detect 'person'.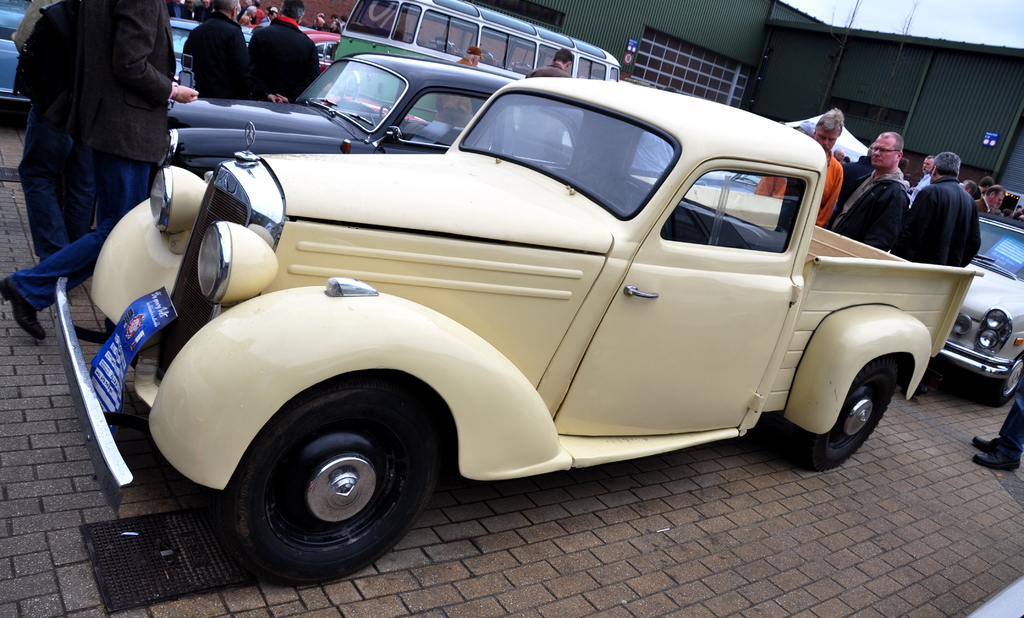
Detected at x1=833 y1=137 x2=879 y2=219.
